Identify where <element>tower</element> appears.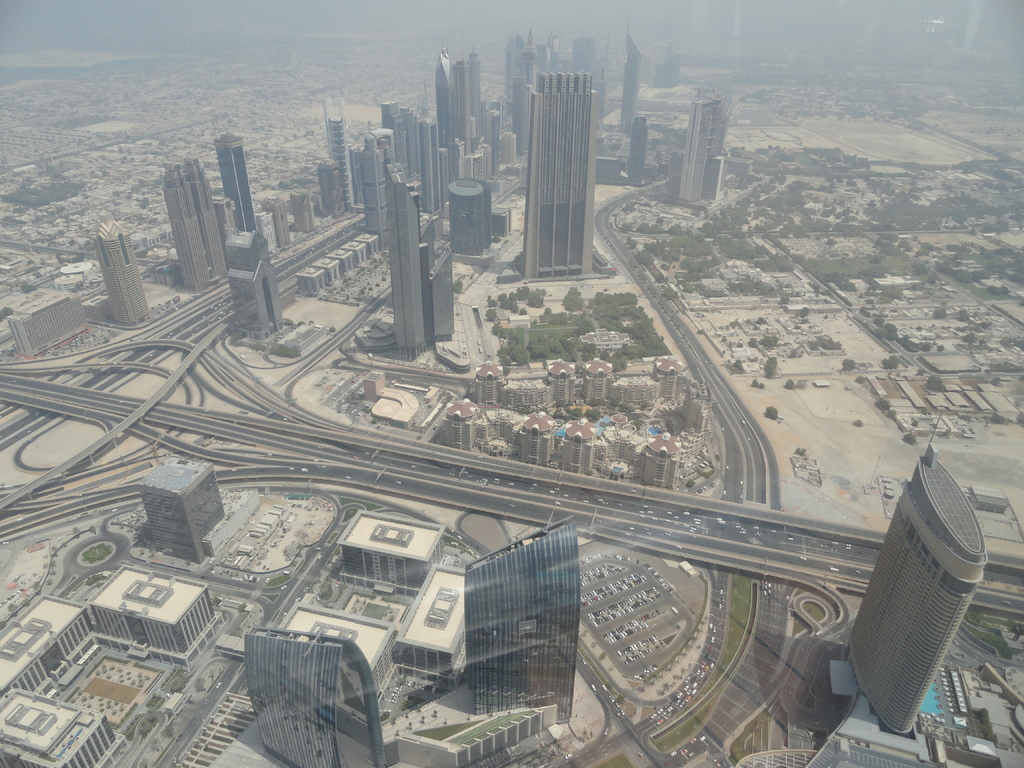
Appears at detection(682, 100, 728, 204).
